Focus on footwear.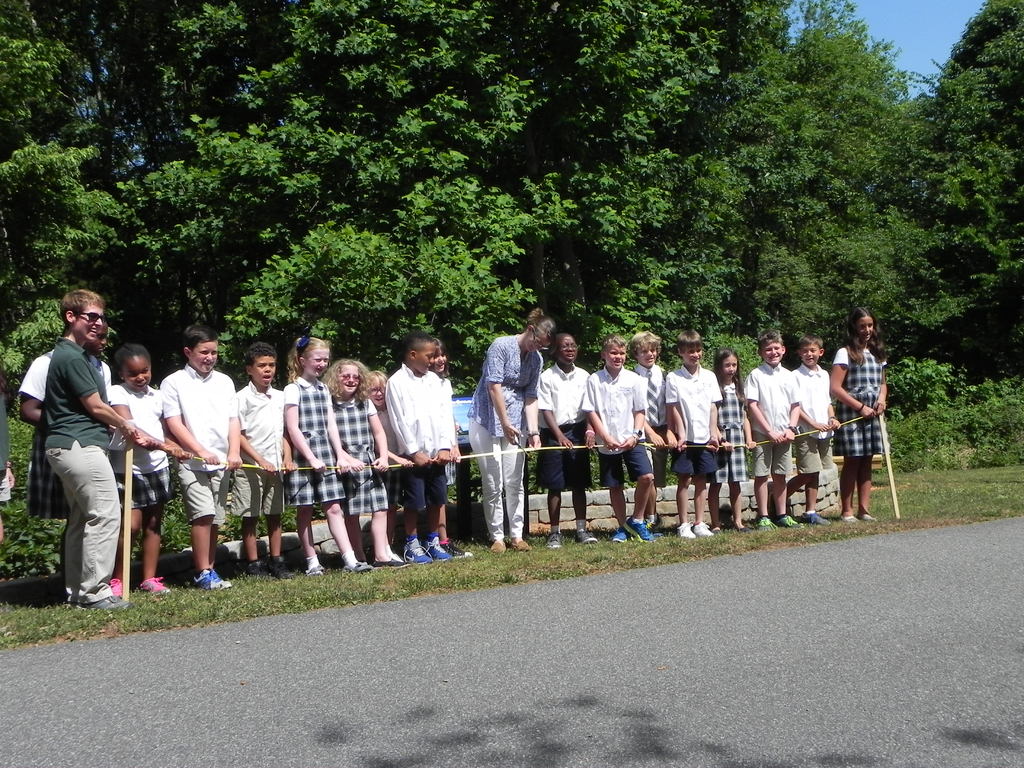
Focused at 305 565 324 577.
